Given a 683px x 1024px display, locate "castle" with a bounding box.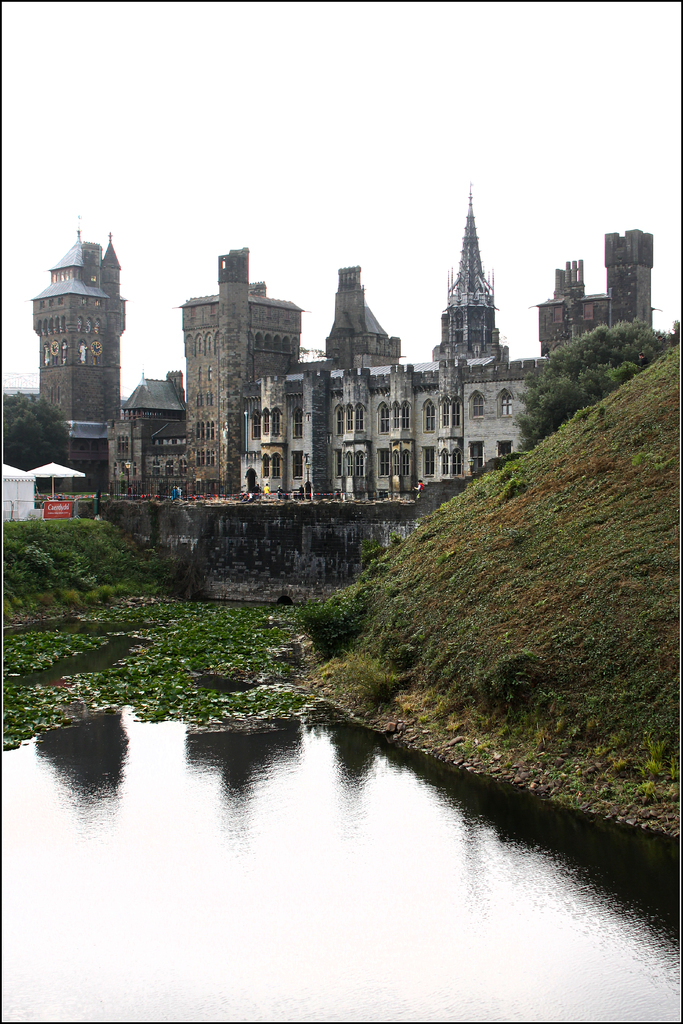
Located: box(79, 208, 567, 554).
